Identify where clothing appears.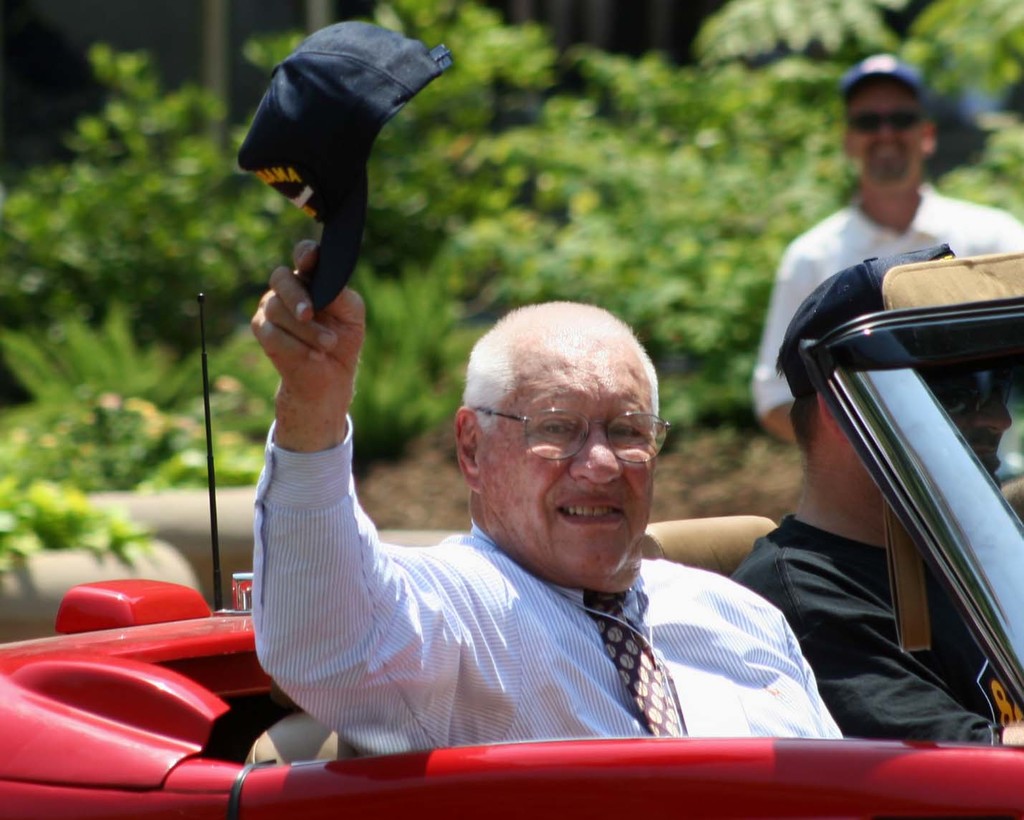
Appears at select_region(259, 453, 872, 766).
